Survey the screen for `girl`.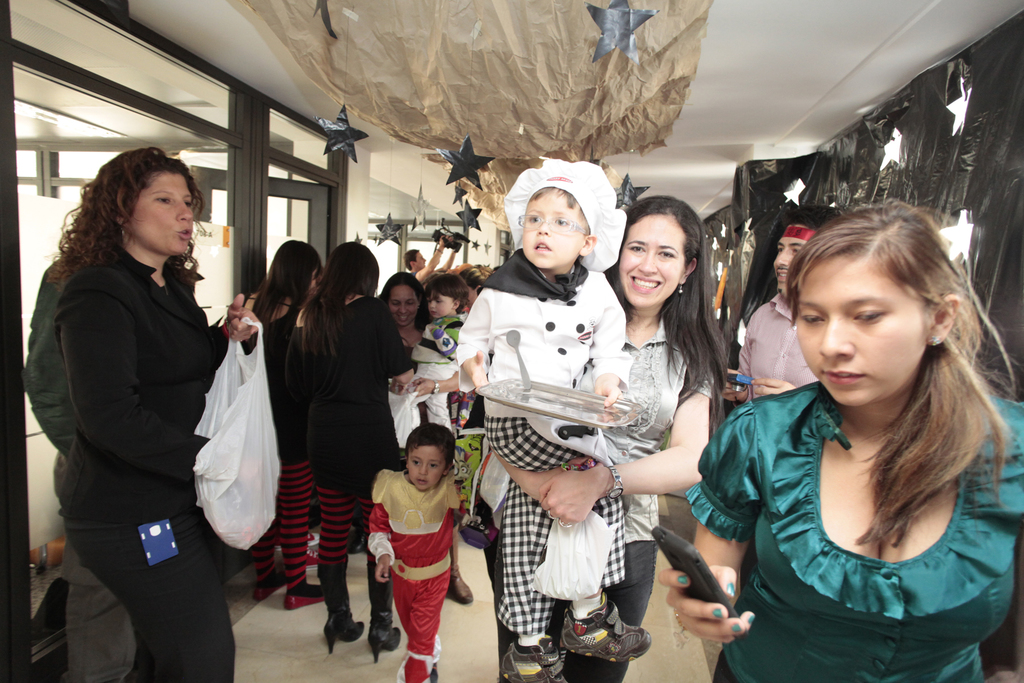
Survey found: pyautogui.locateOnScreen(468, 190, 730, 682).
